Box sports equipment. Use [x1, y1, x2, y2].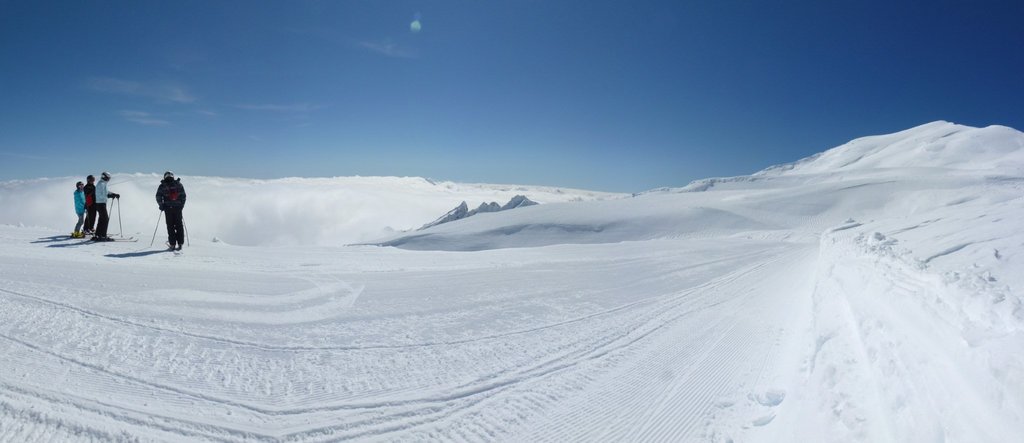
[163, 241, 188, 256].
